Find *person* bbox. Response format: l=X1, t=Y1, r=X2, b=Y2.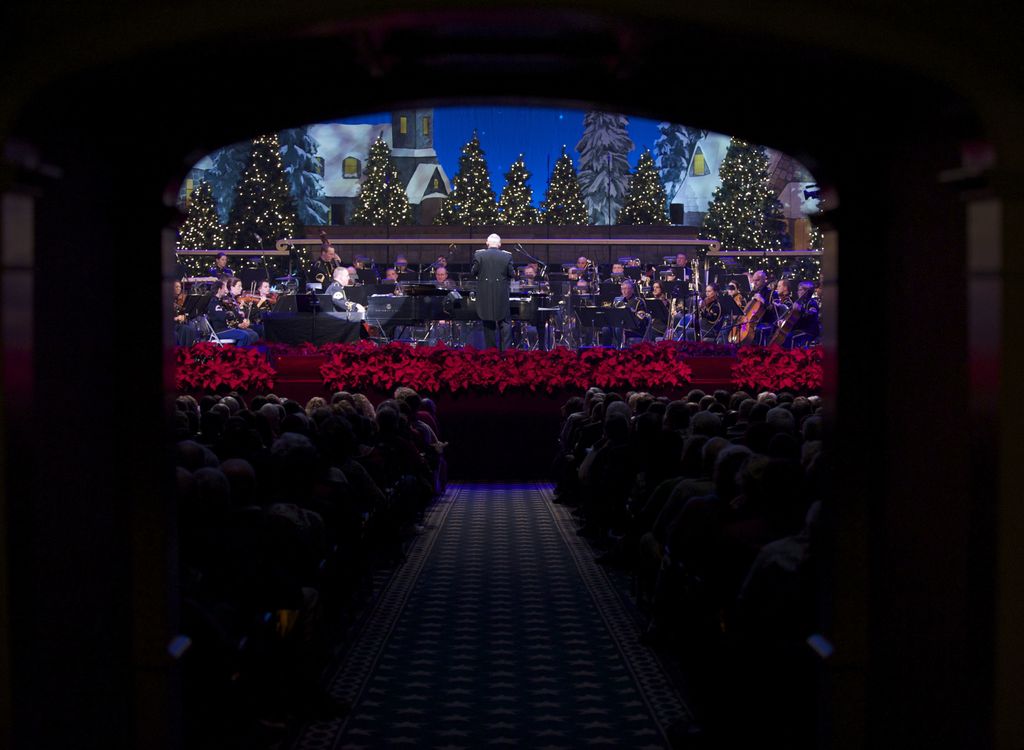
l=323, t=266, r=365, b=311.
